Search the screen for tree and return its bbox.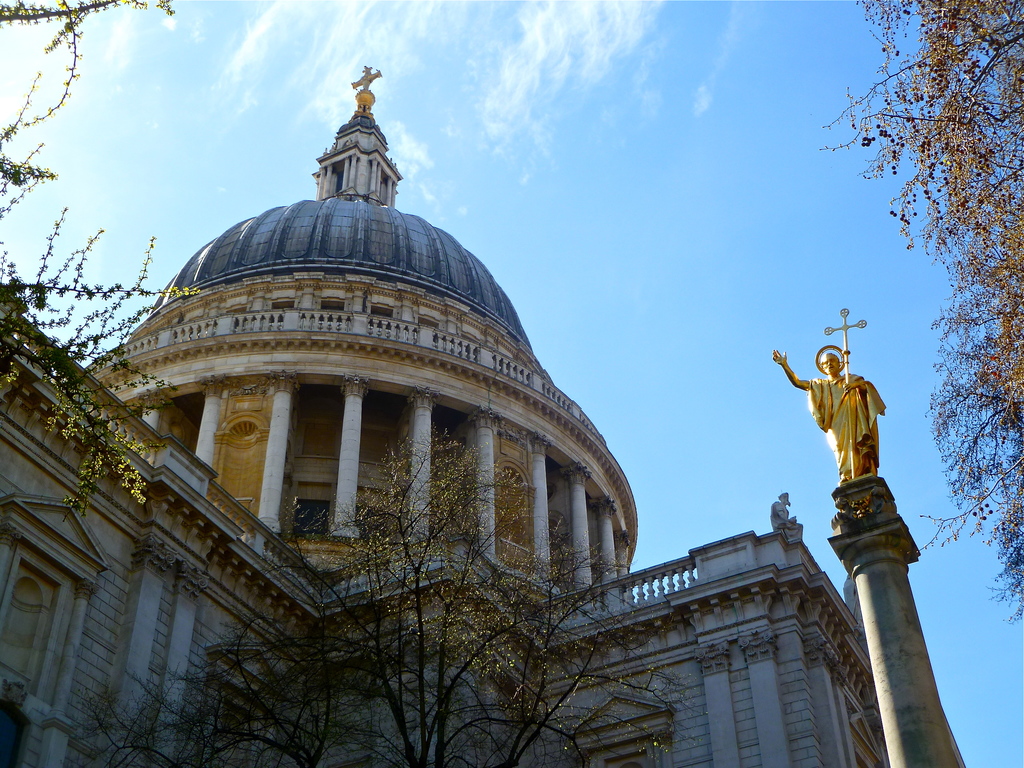
Found: Rect(835, 27, 1013, 563).
